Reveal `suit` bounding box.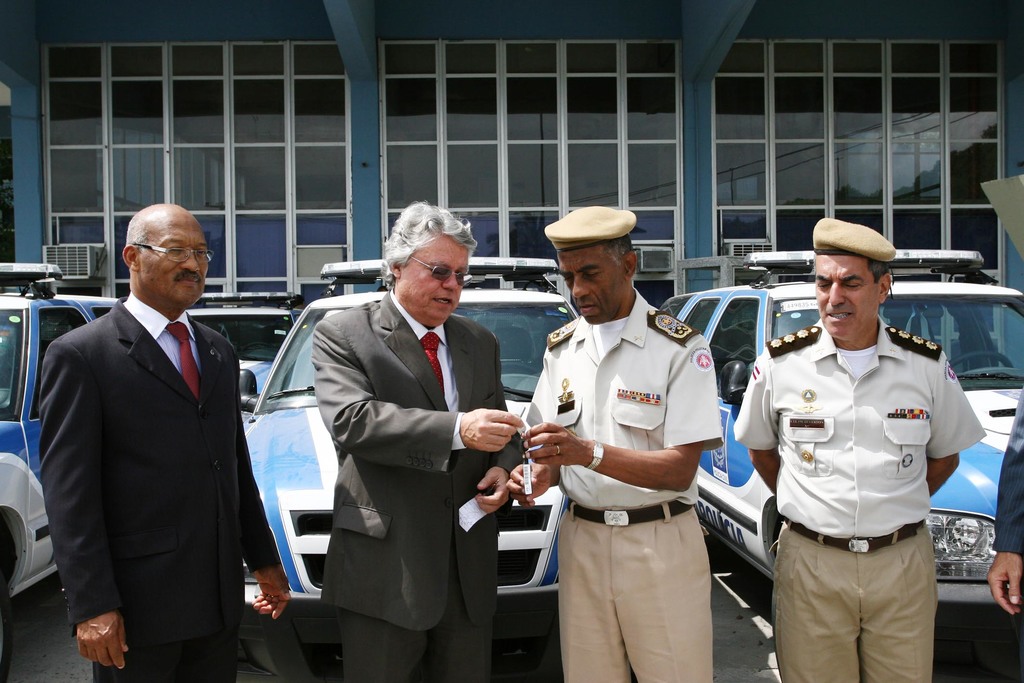
Revealed: <bbox>993, 388, 1023, 555</bbox>.
